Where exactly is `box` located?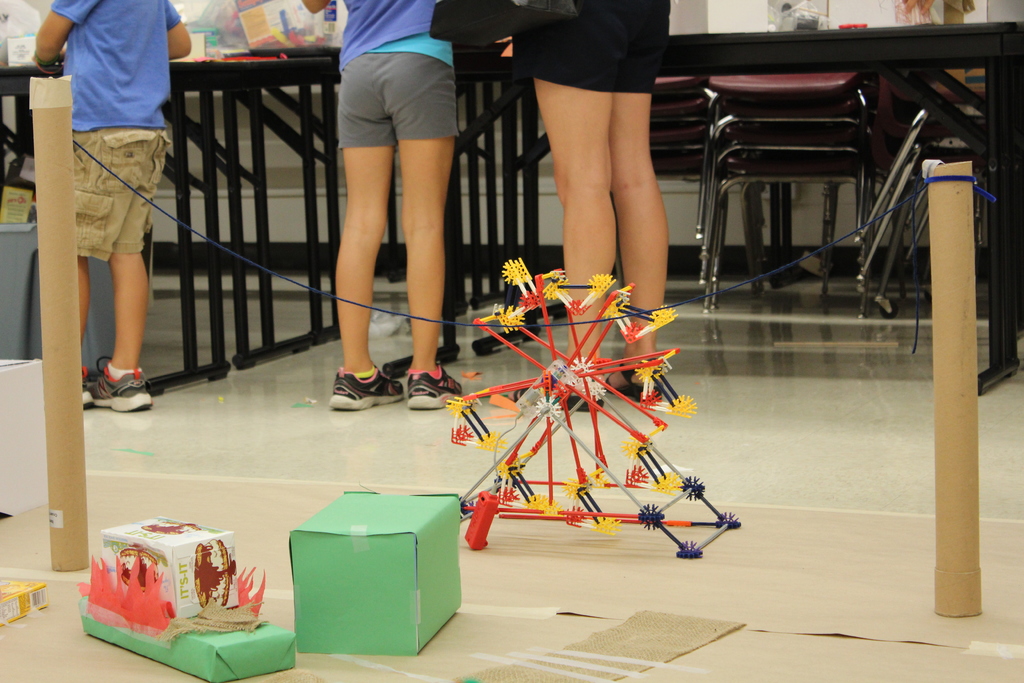
Its bounding box is region(273, 488, 467, 650).
